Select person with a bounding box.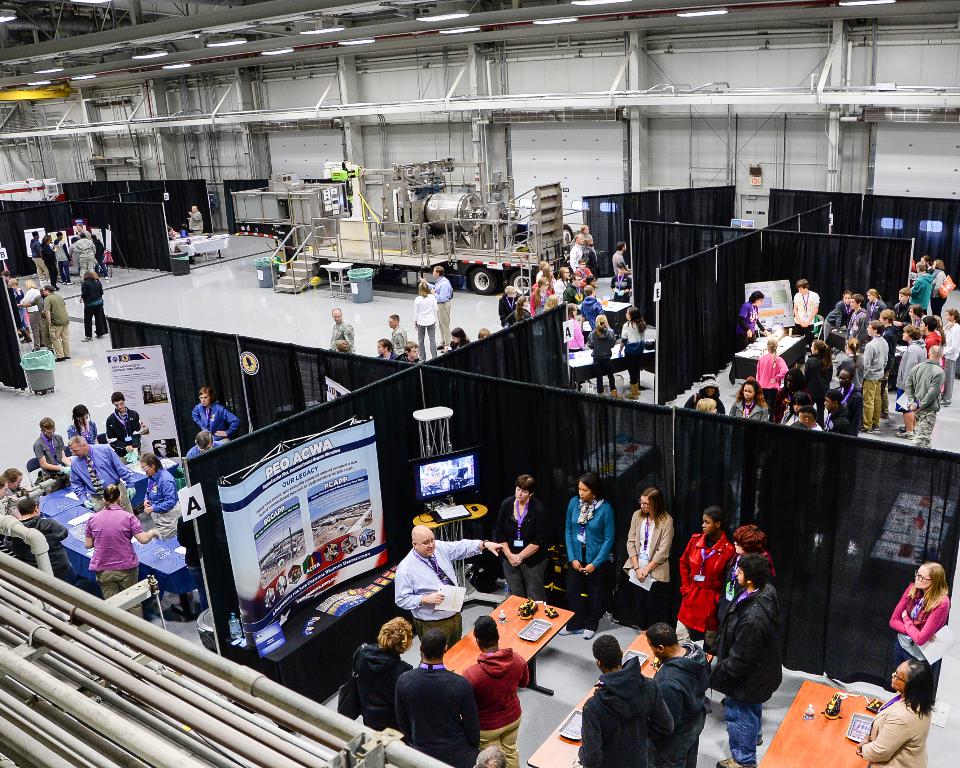
(2, 271, 13, 285).
